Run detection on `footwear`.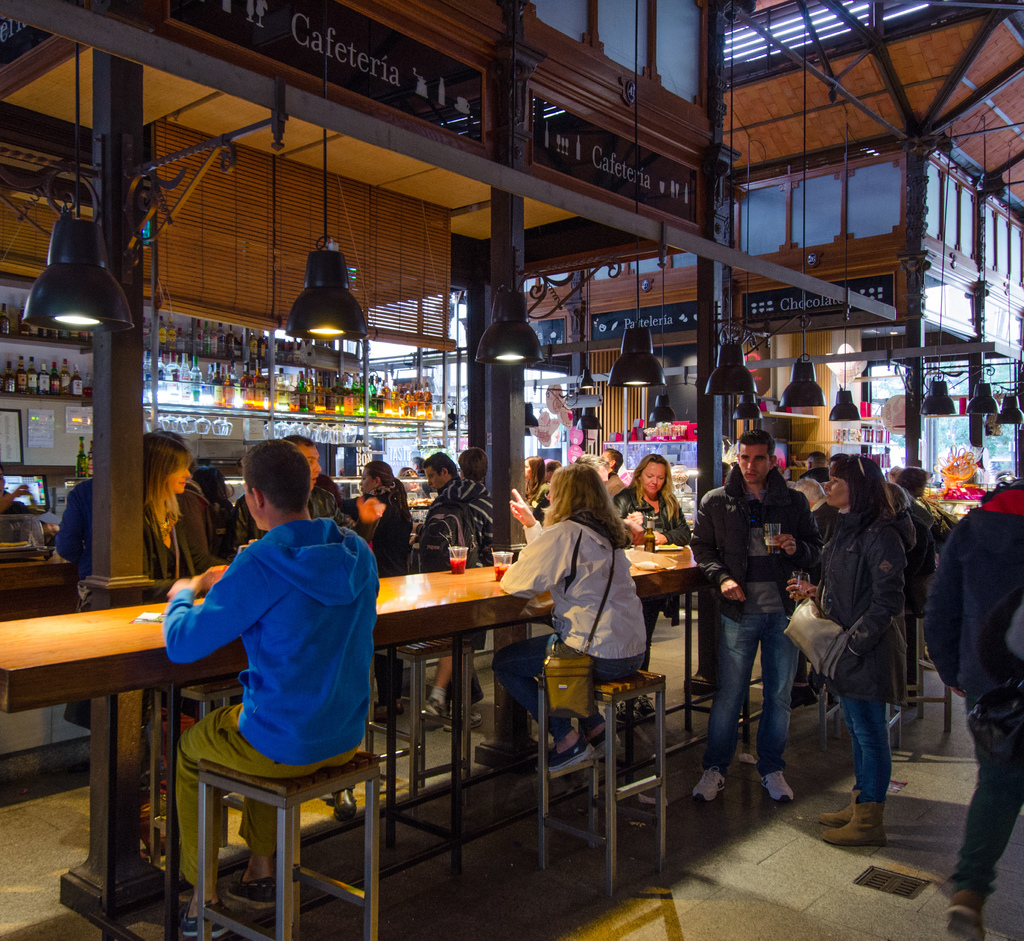
Result: <region>761, 768, 796, 801</region>.
